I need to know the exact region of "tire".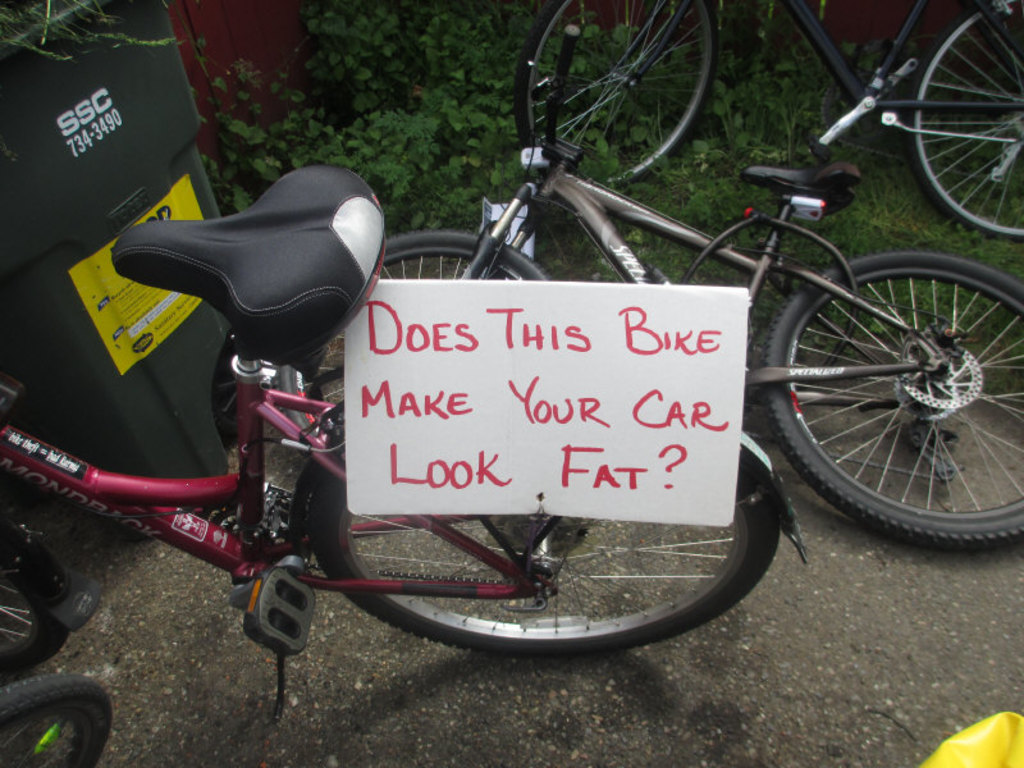
Region: x1=516, y1=0, x2=716, y2=191.
